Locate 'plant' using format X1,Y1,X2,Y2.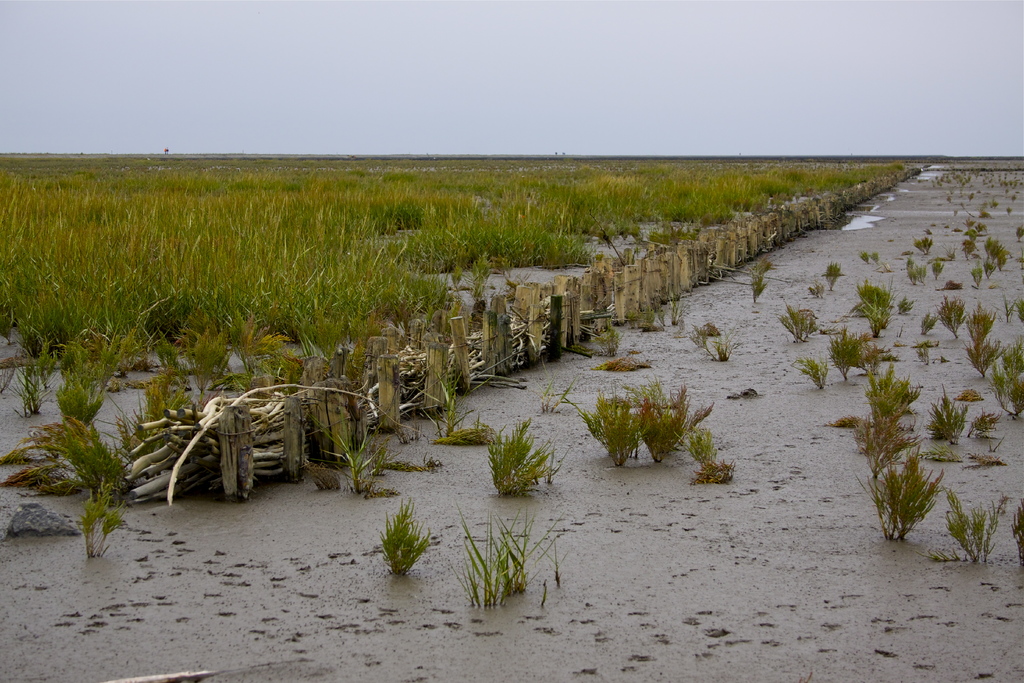
904,256,916,274.
